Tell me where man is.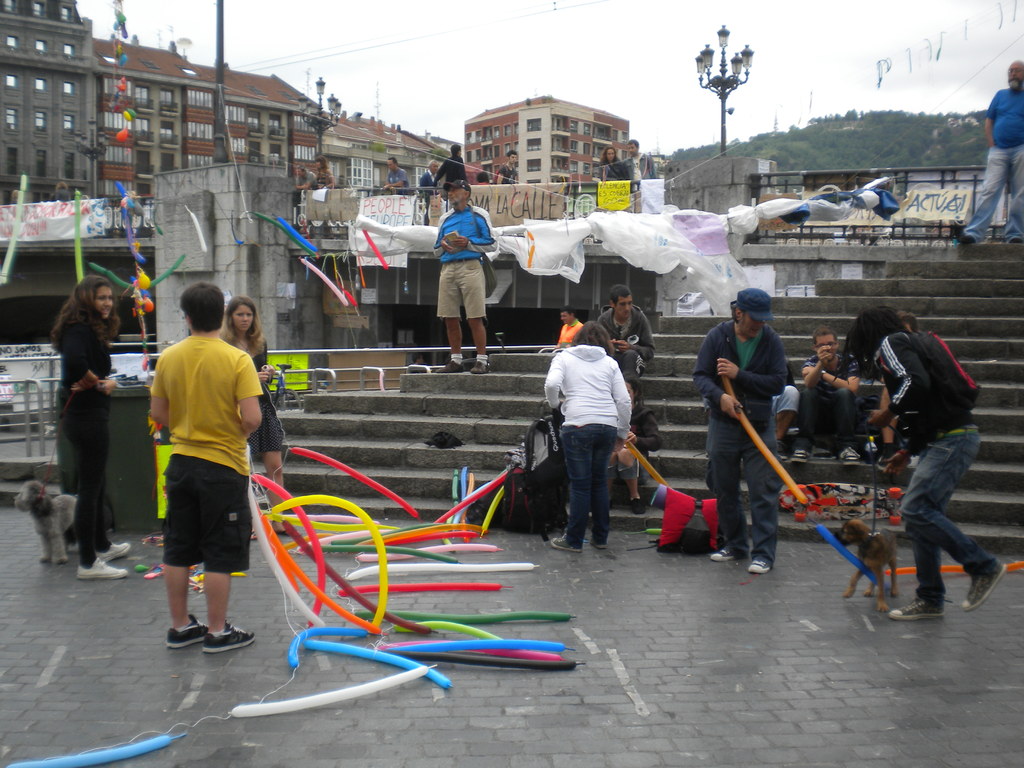
man is at detection(877, 311, 916, 464).
